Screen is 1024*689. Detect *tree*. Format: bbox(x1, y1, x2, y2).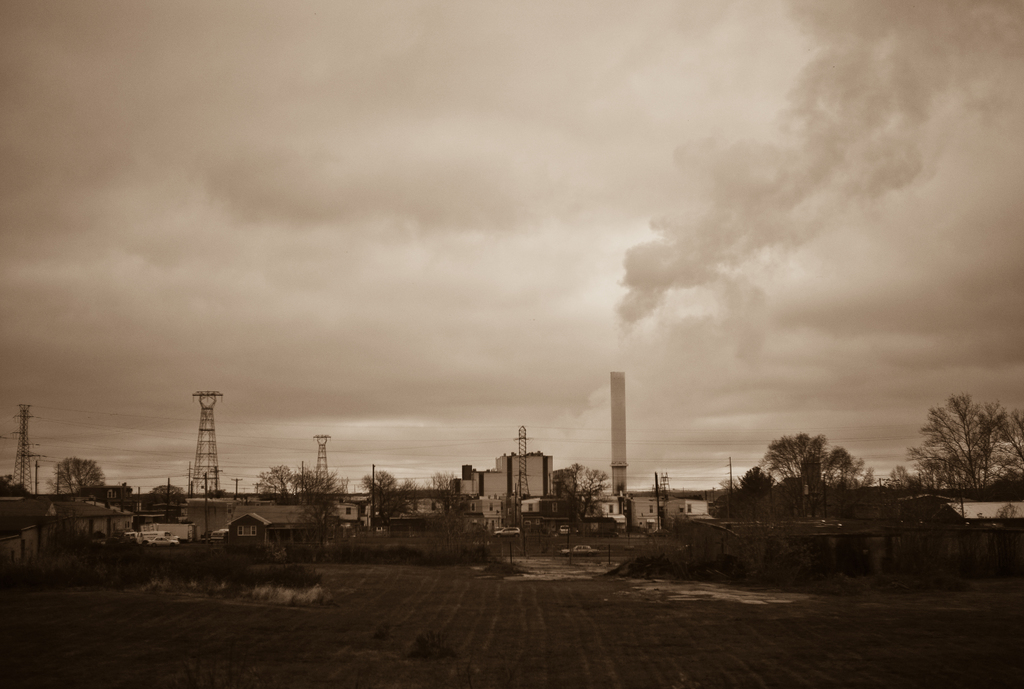
bbox(53, 458, 112, 507).
